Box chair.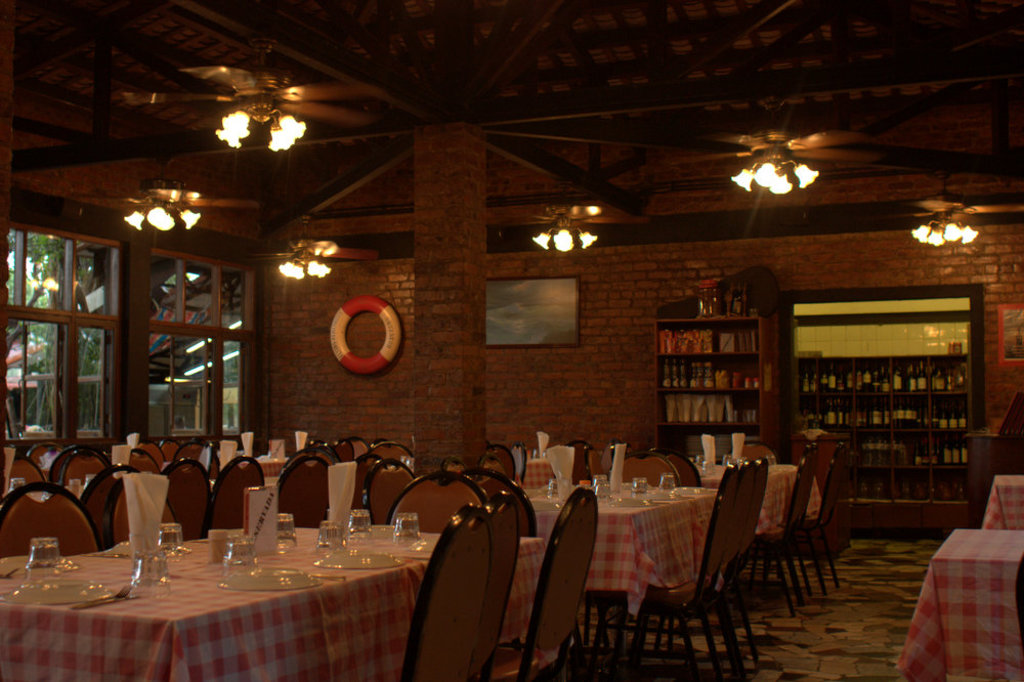
207,455,261,540.
